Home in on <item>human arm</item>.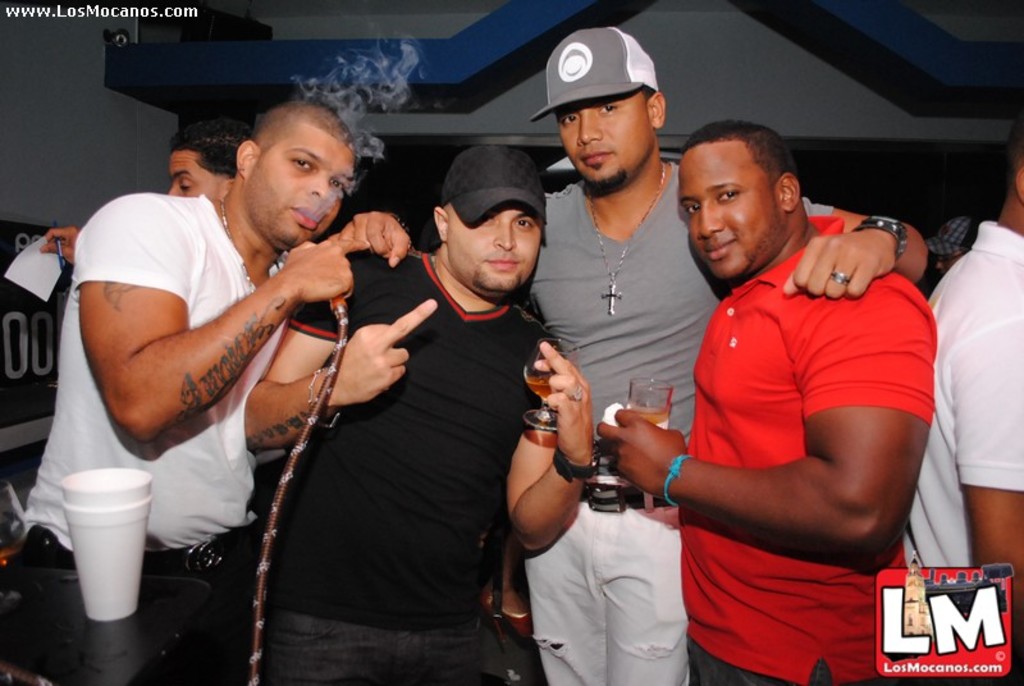
Homed in at [35,228,84,269].
